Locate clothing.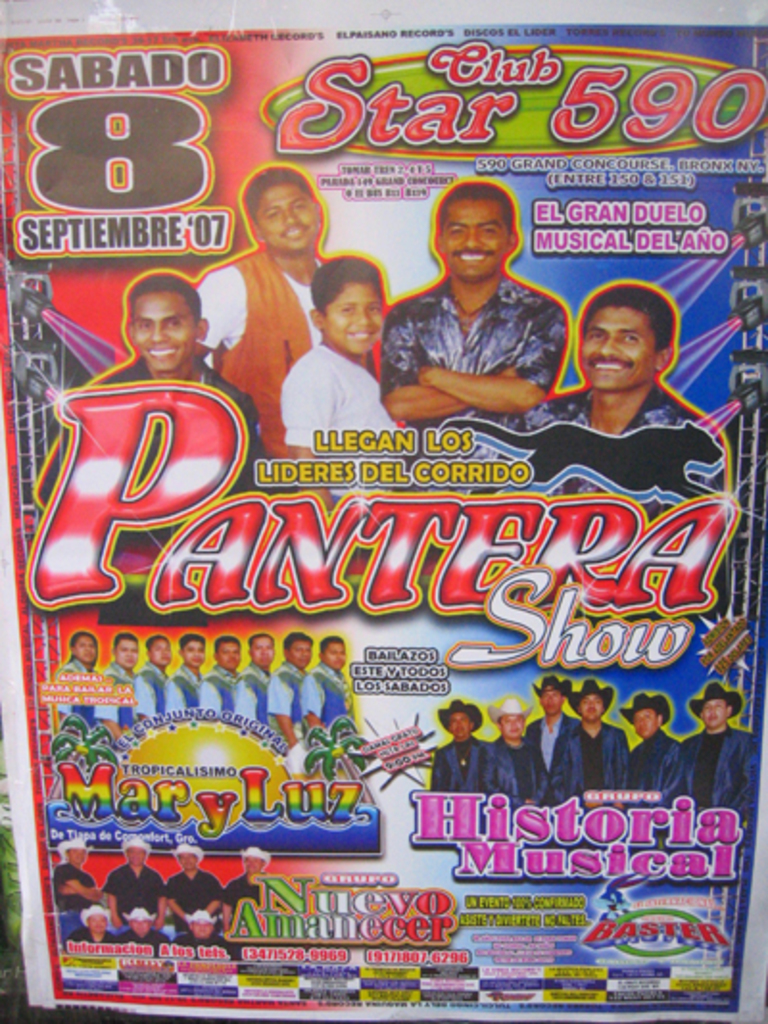
Bounding box: [x1=115, y1=932, x2=171, y2=982].
